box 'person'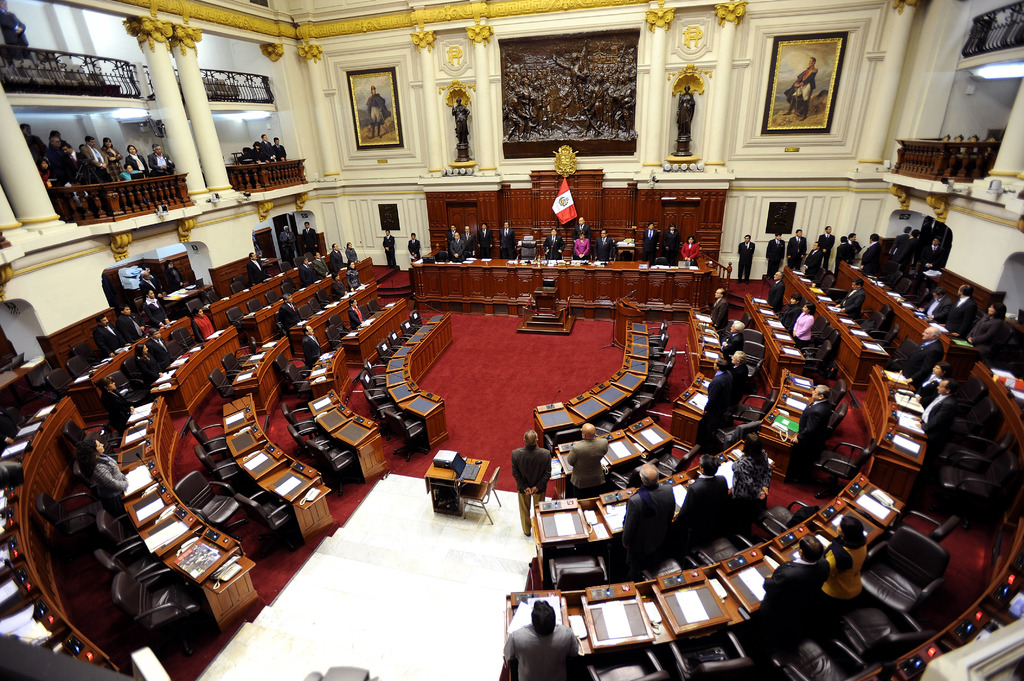
bbox=[542, 227, 562, 260]
